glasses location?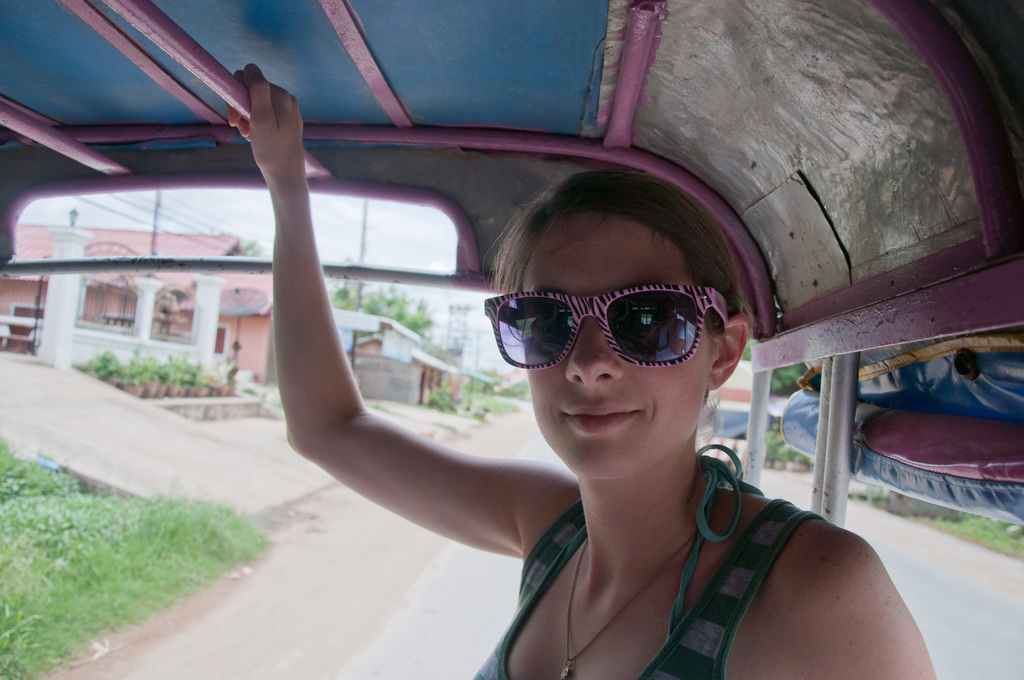
bbox=[483, 290, 732, 368]
